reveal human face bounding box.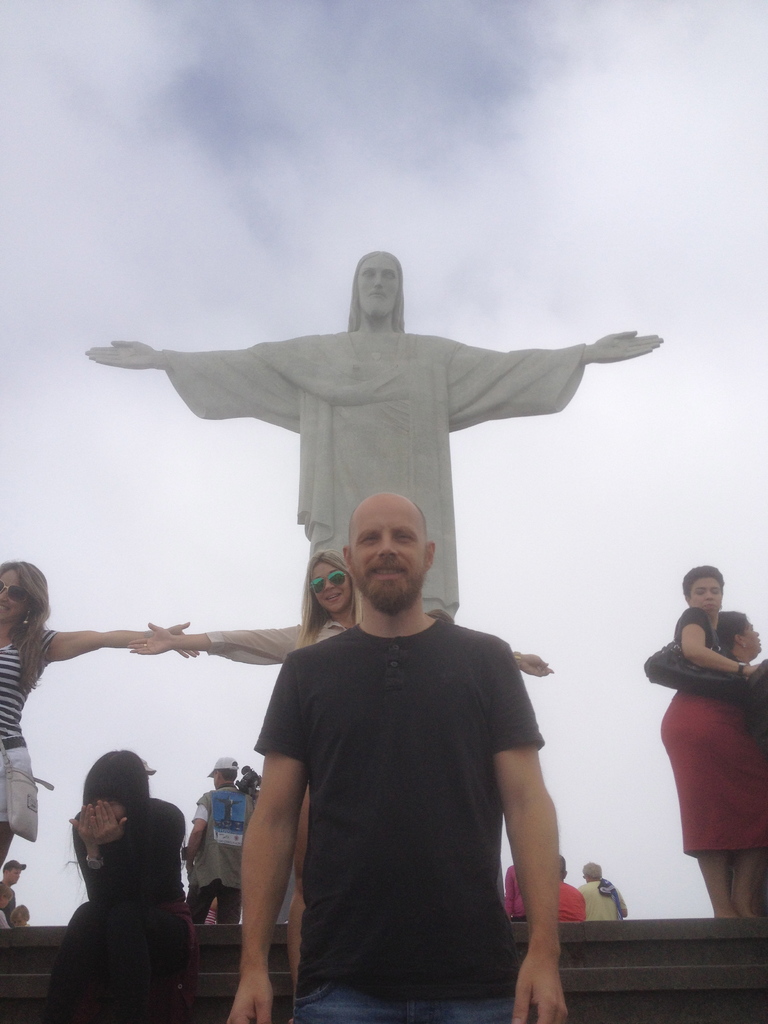
Revealed: 355, 255, 404, 316.
